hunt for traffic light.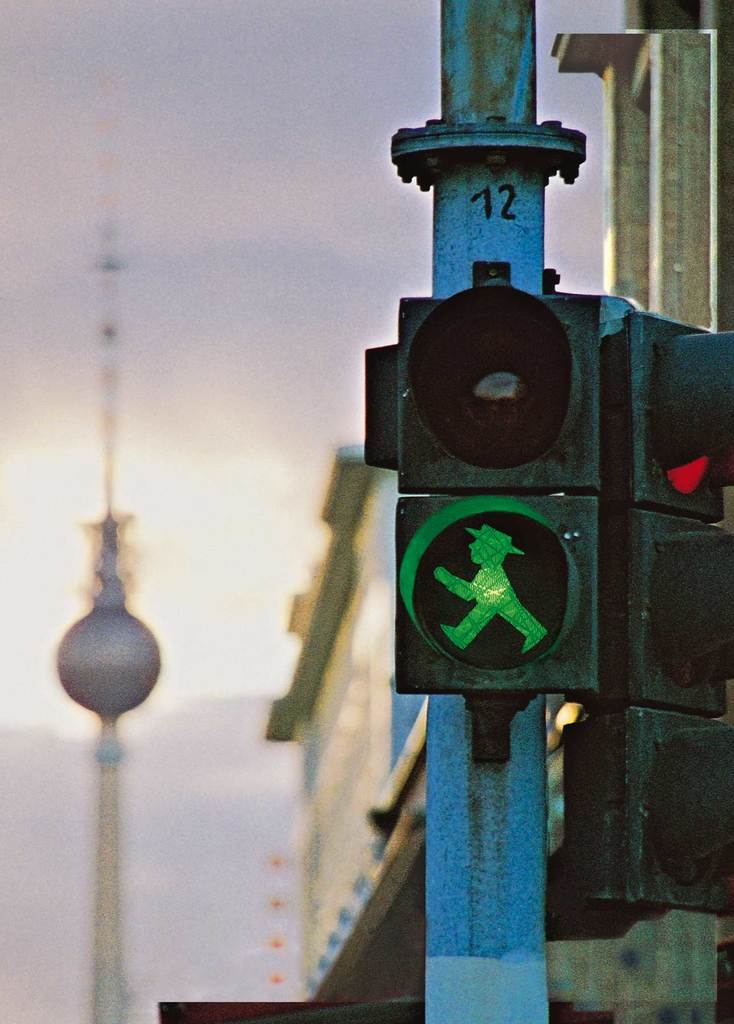
Hunted down at region(395, 281, 602, 769).
